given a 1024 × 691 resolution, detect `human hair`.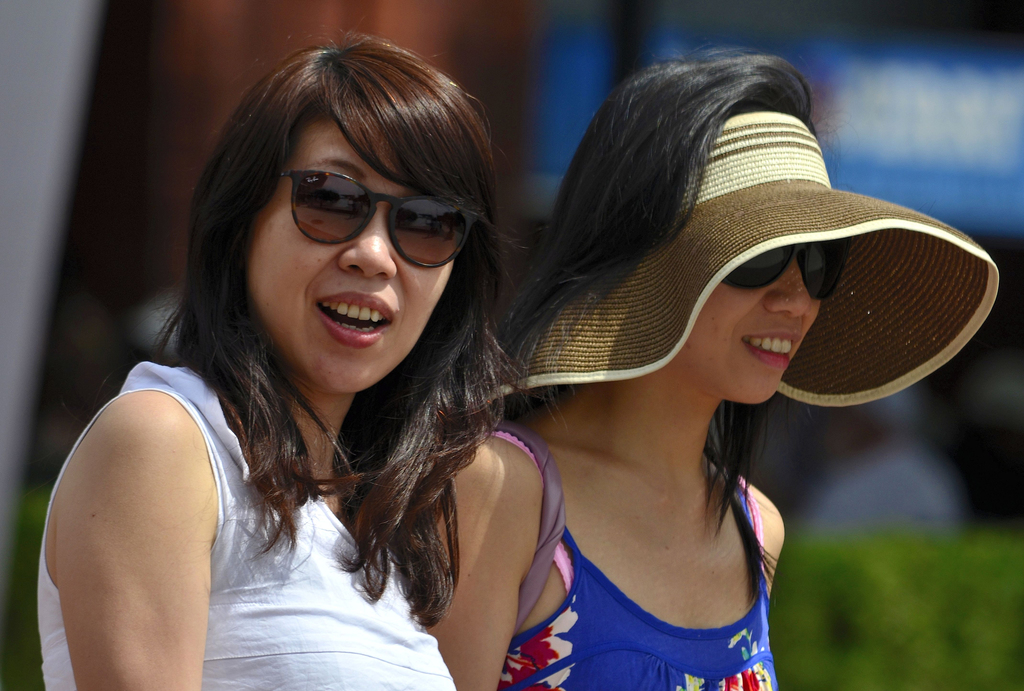
locate(221, 28, 516, 514).
